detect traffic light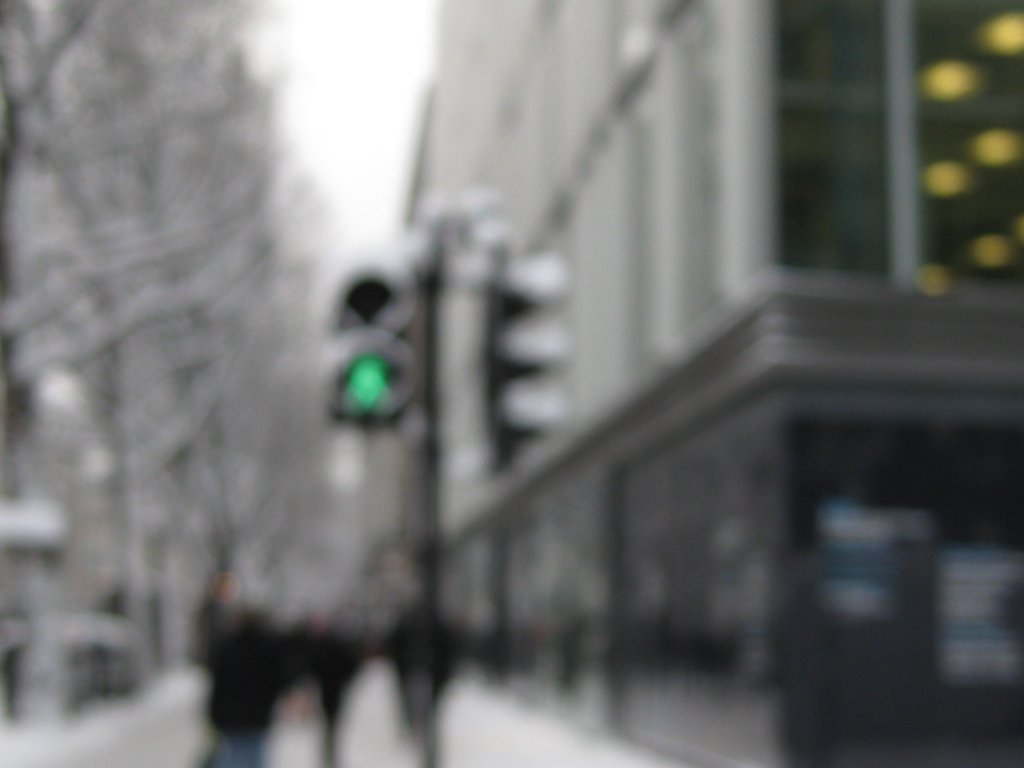
region(326, 267, 416, 422)
